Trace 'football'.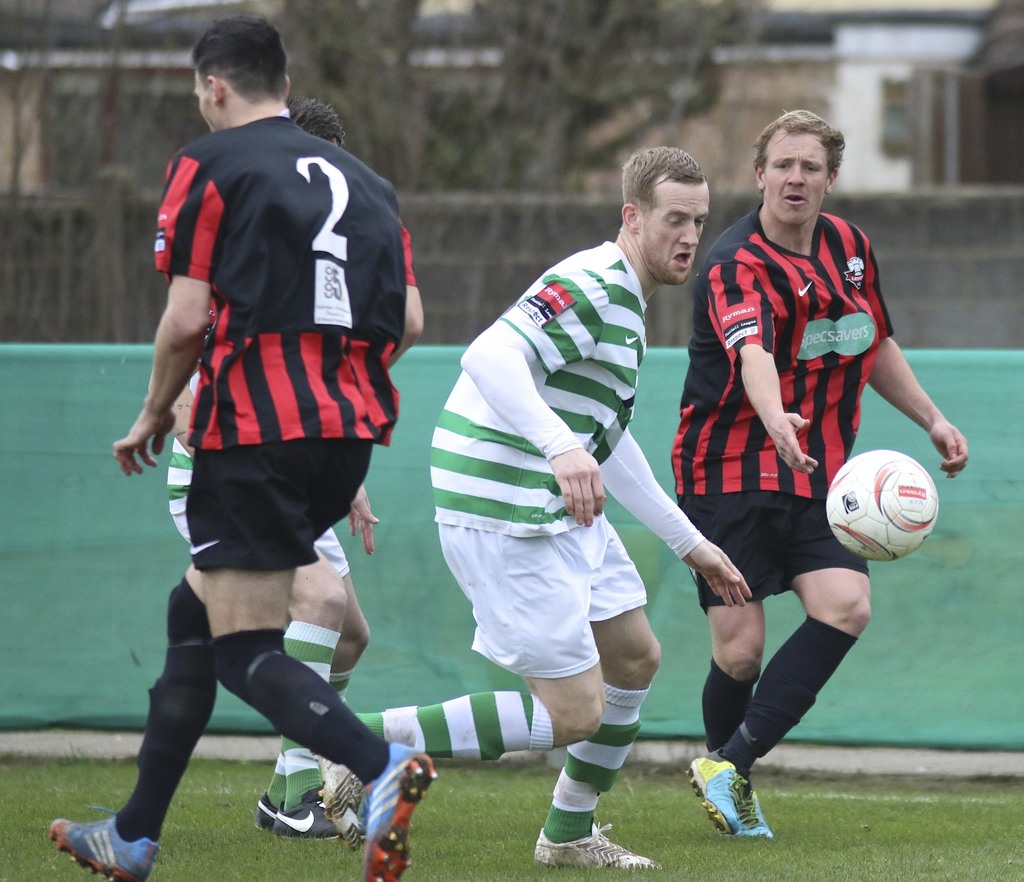
Traced to rect(824, 449, 942, 561).
